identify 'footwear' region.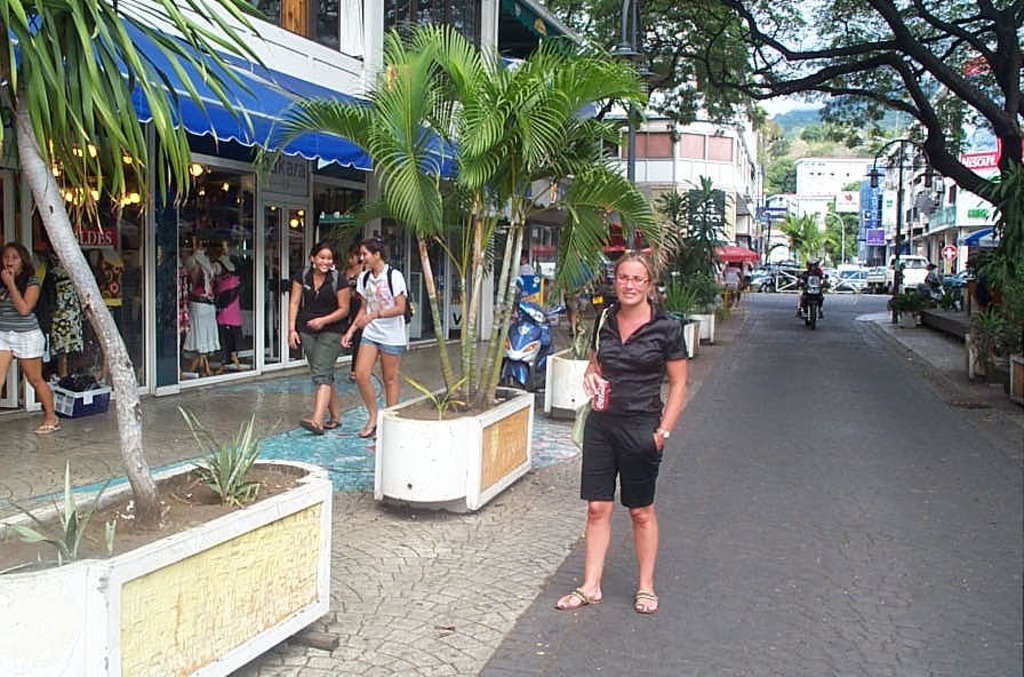
Region: crop(552, 588, 605, 613).
